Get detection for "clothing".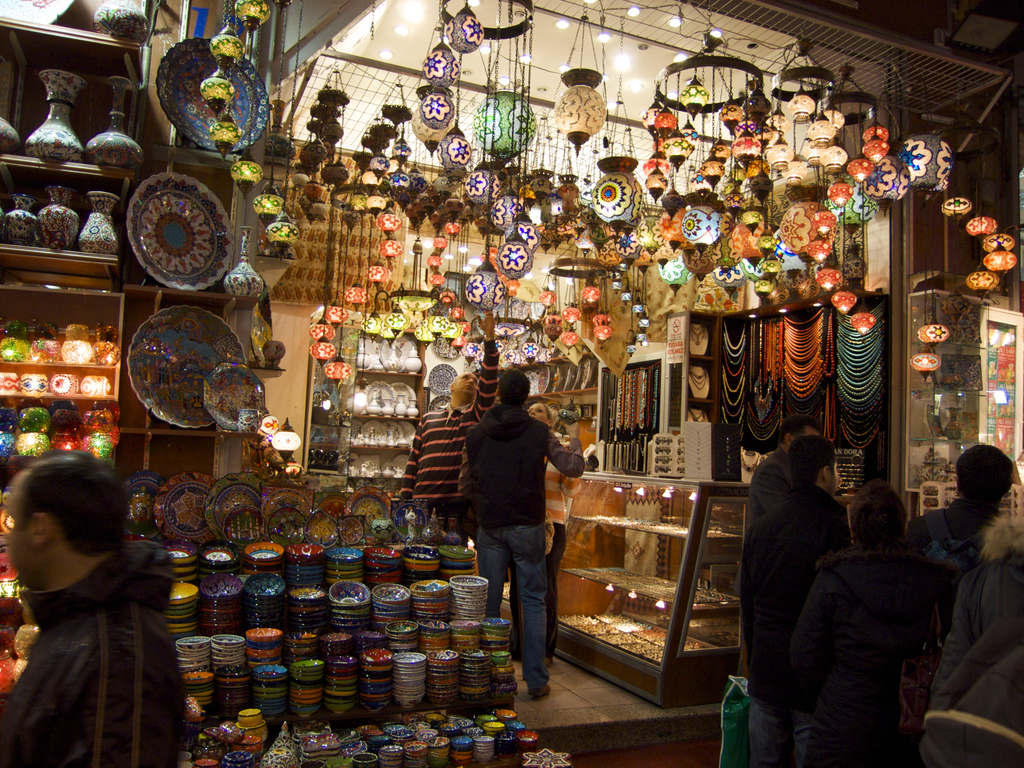
Detection: BBox(789, 500, 960, 761).
